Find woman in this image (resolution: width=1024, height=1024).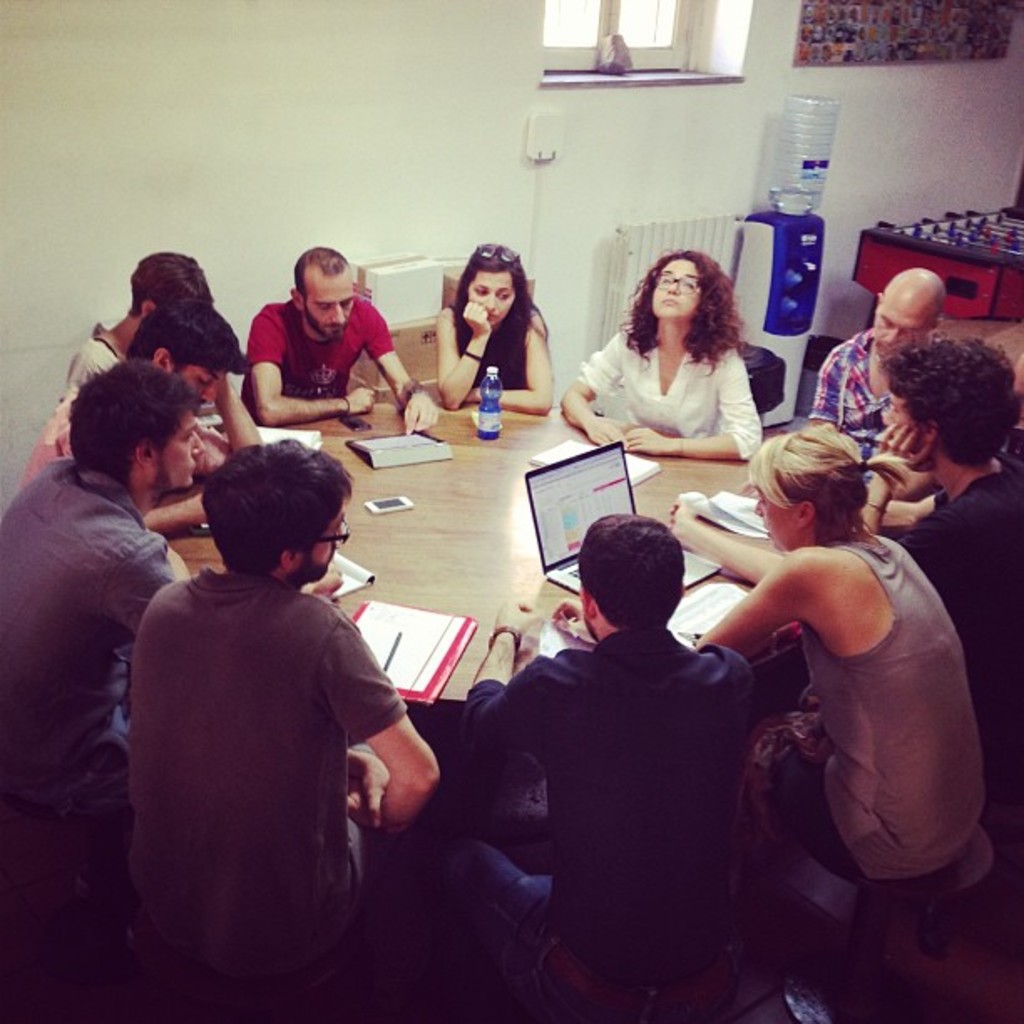
428/243/559/420.
